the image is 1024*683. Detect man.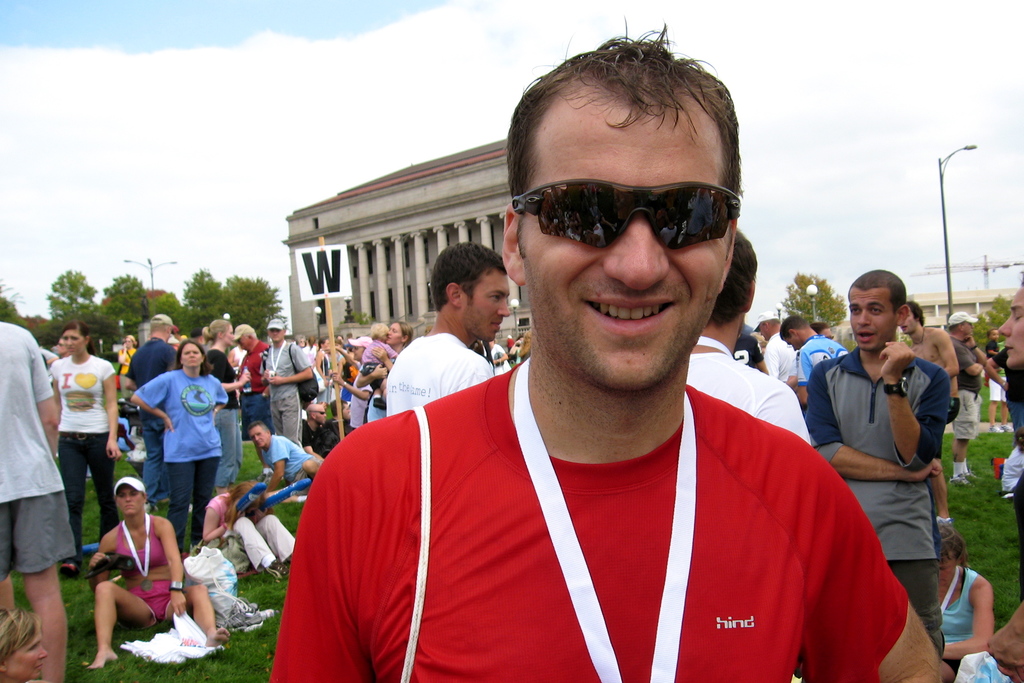
Detection: x1=753 y1=305 x2=802 y2=386.
